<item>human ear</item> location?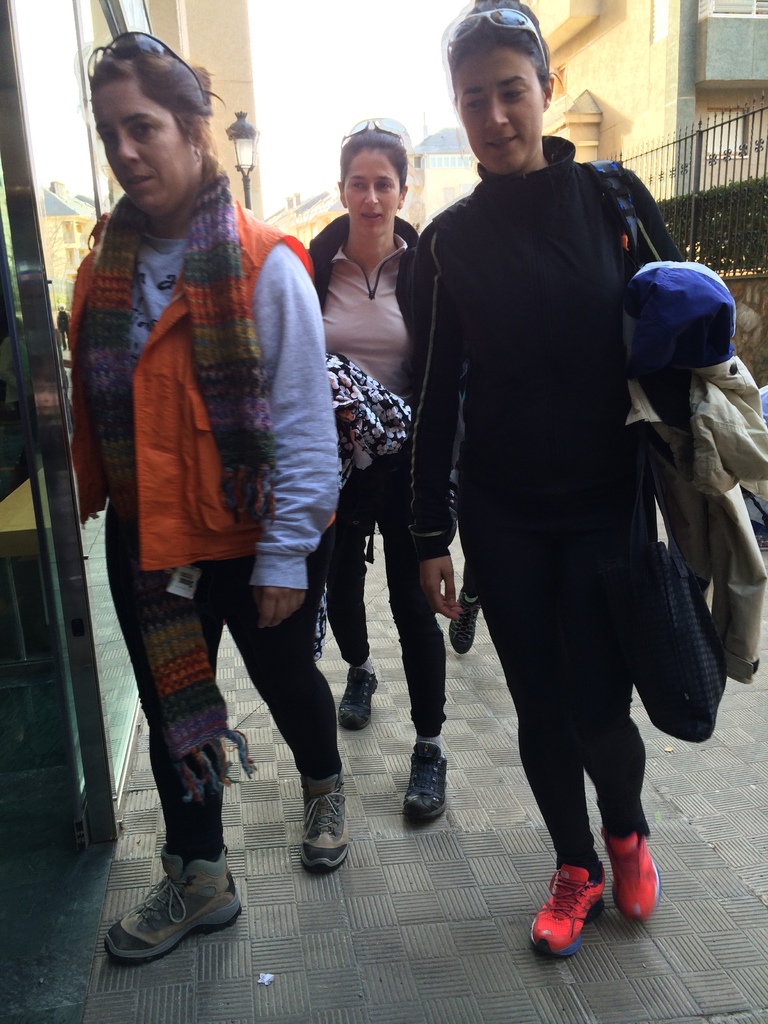
l=189, t=114, r=198, b=151
